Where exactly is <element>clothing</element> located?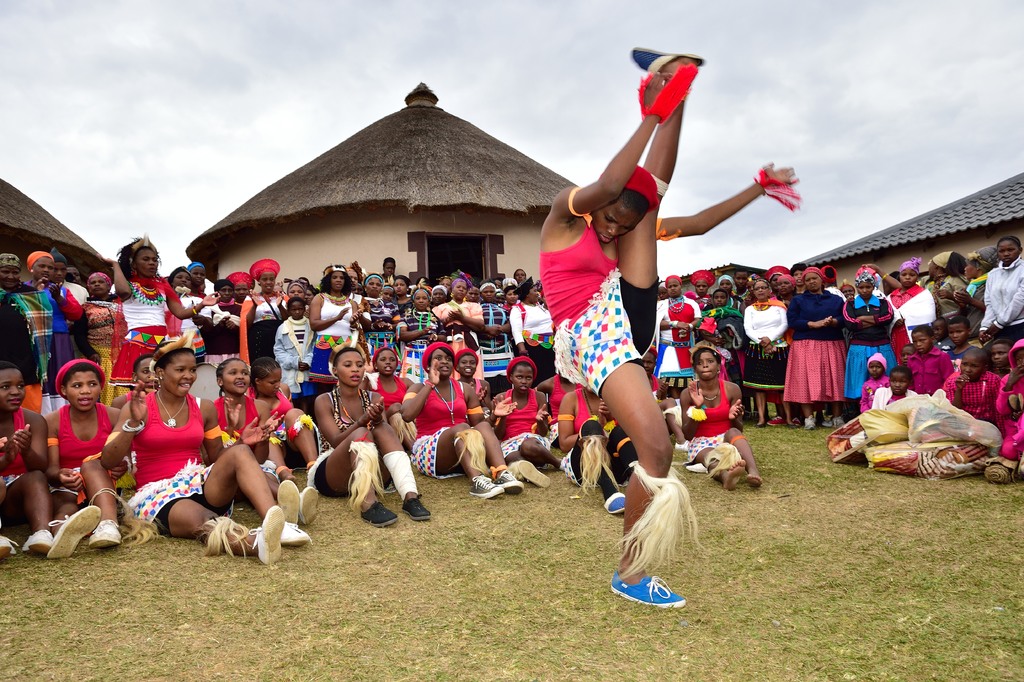
Its bounding box is {"x1": 202, "y1": 397, "x2": 260, "y2": 473}.
